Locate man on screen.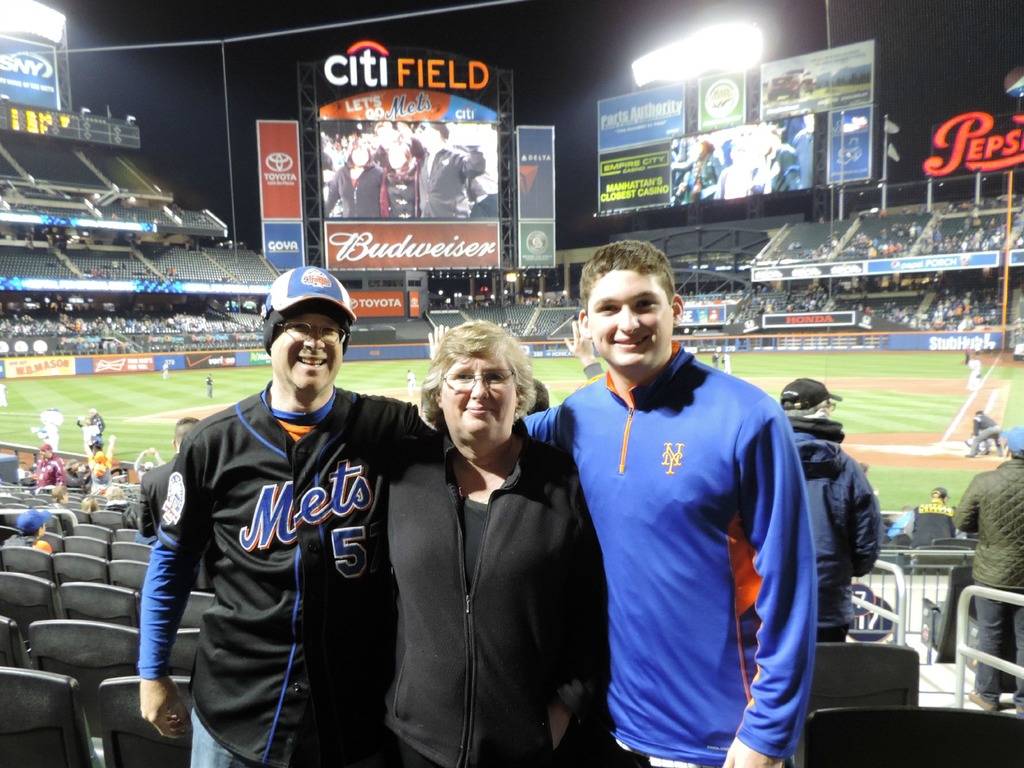
On screen at {"left": 136, "top": 417, "right": 210, "bottom": 552}.
